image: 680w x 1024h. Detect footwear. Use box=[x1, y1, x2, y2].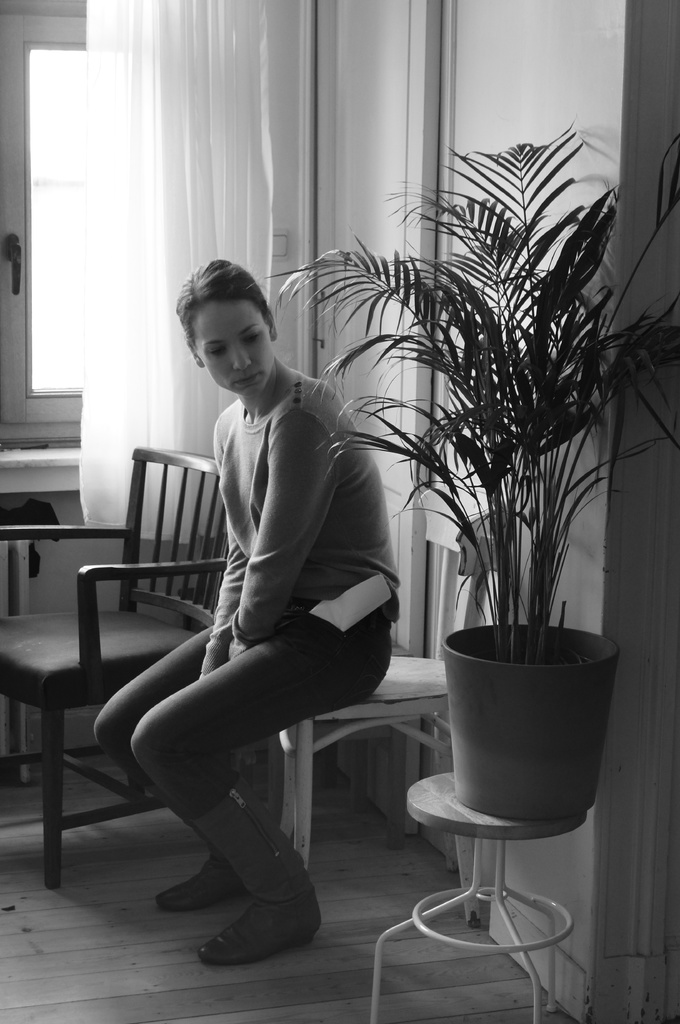
box=[187, 855, 326, 976].
